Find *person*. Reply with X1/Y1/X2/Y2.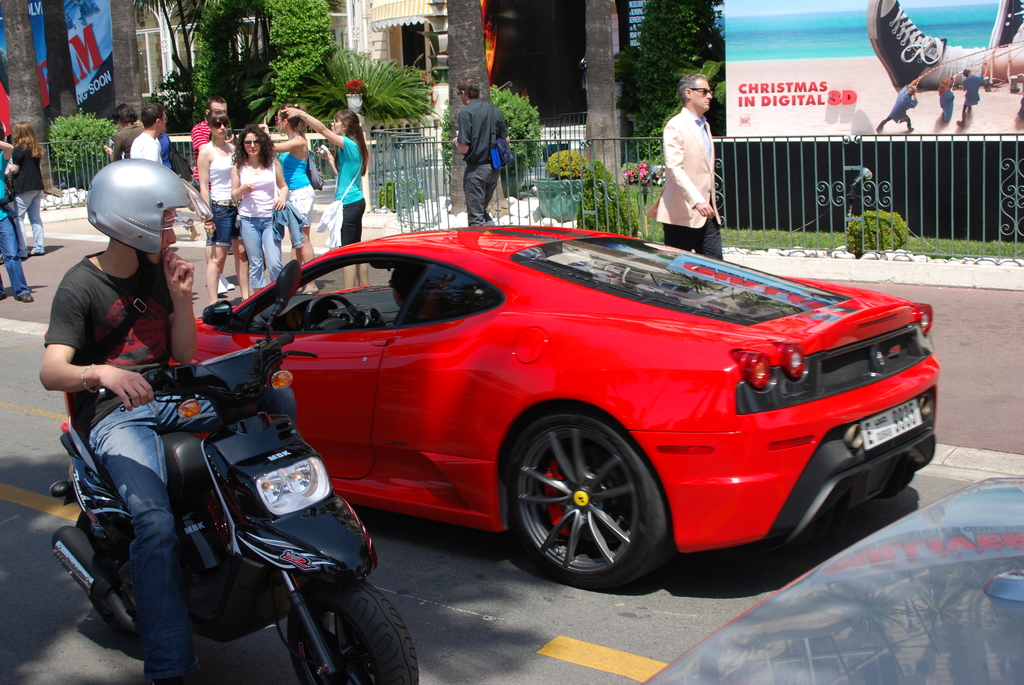
5/121/49/255.
